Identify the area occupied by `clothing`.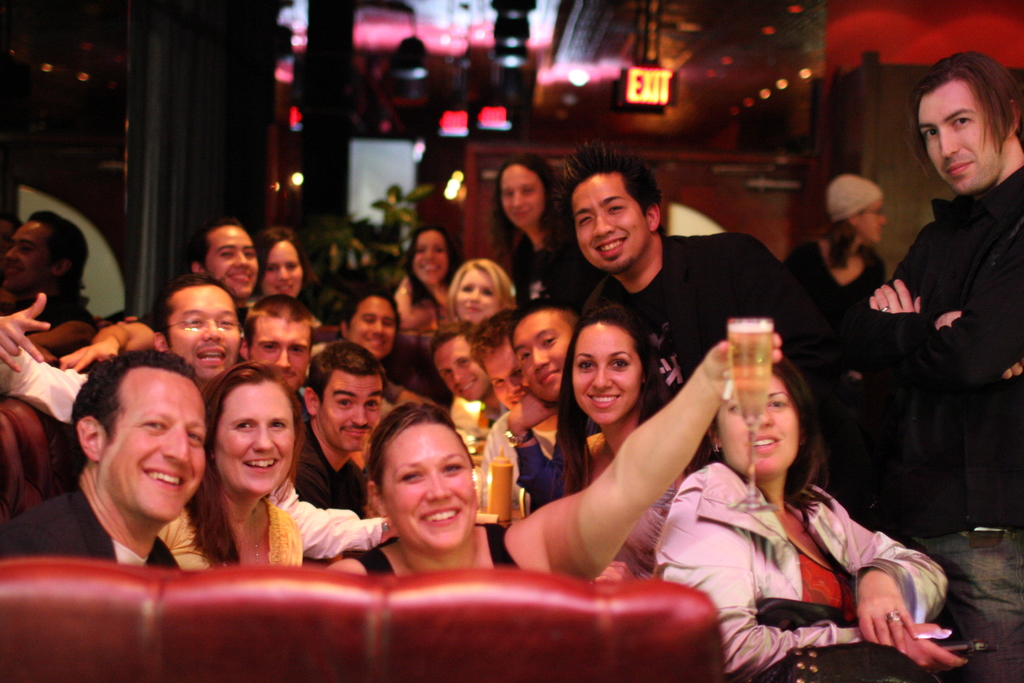
Area: [x1=378, y1=272, x2=466, y2=340].
